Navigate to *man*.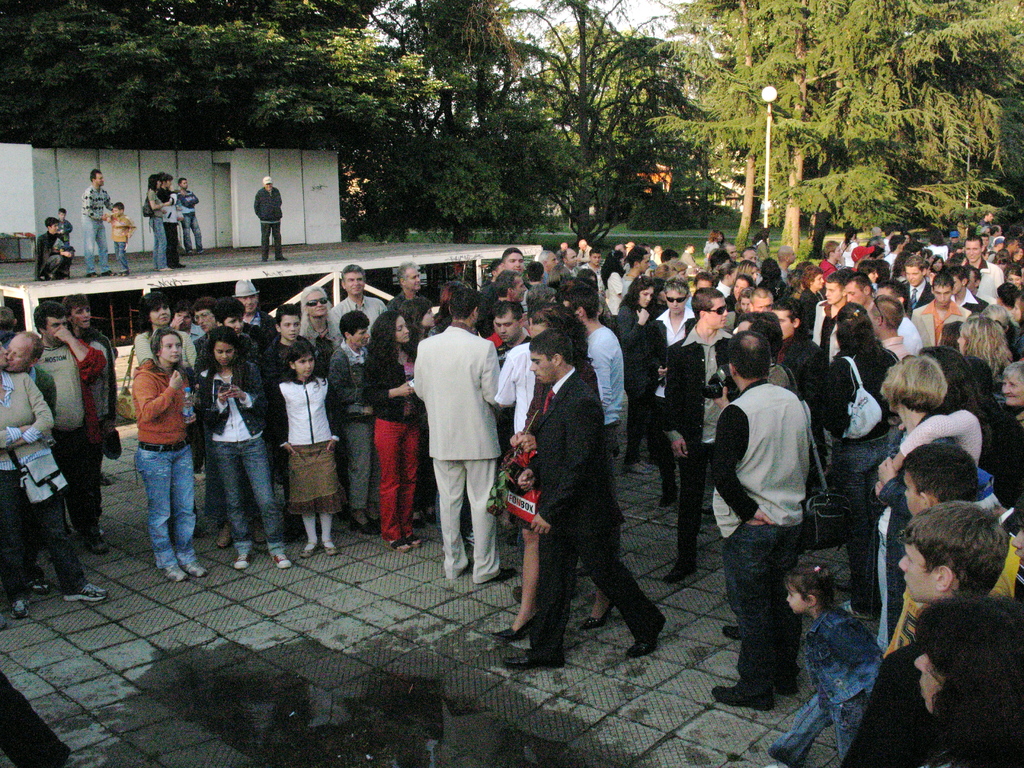
Navigation target: BBox(403, 311, 509, 594).
